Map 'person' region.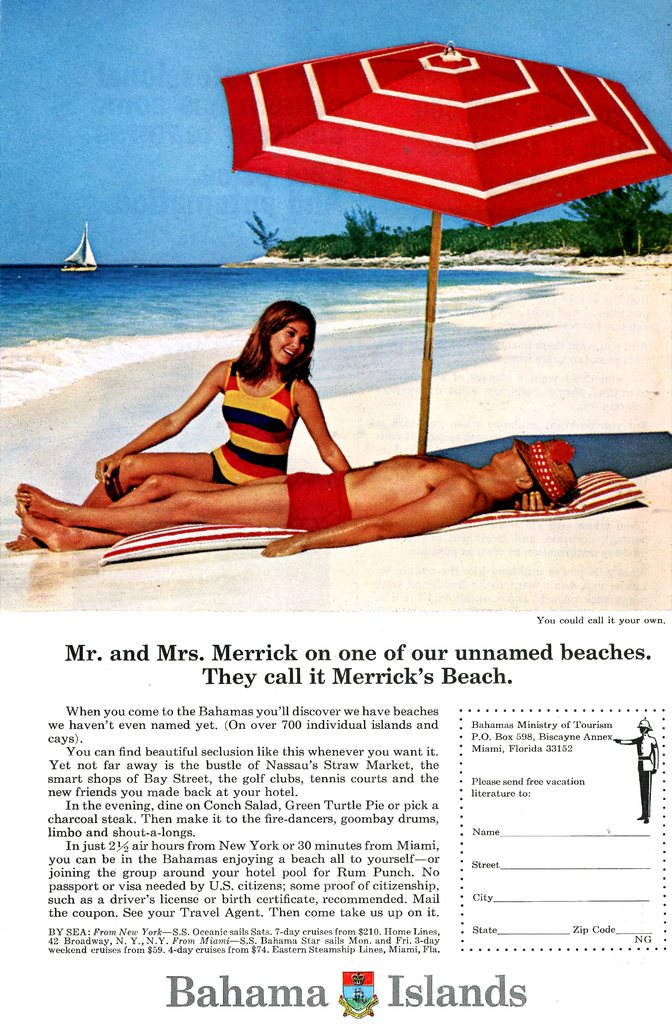
Mapped to pyautogui.locateOnScreen(15, 451, 571, 559).
